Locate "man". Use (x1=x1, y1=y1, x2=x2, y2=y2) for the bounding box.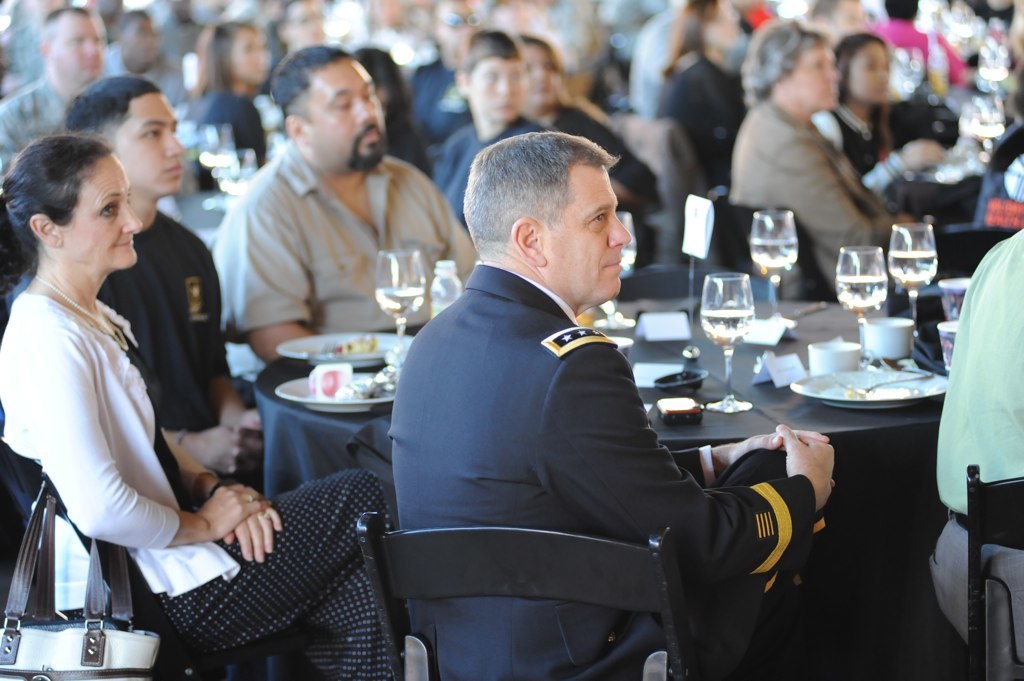
(x1=194, y1=35, x2=479, y2=358).
